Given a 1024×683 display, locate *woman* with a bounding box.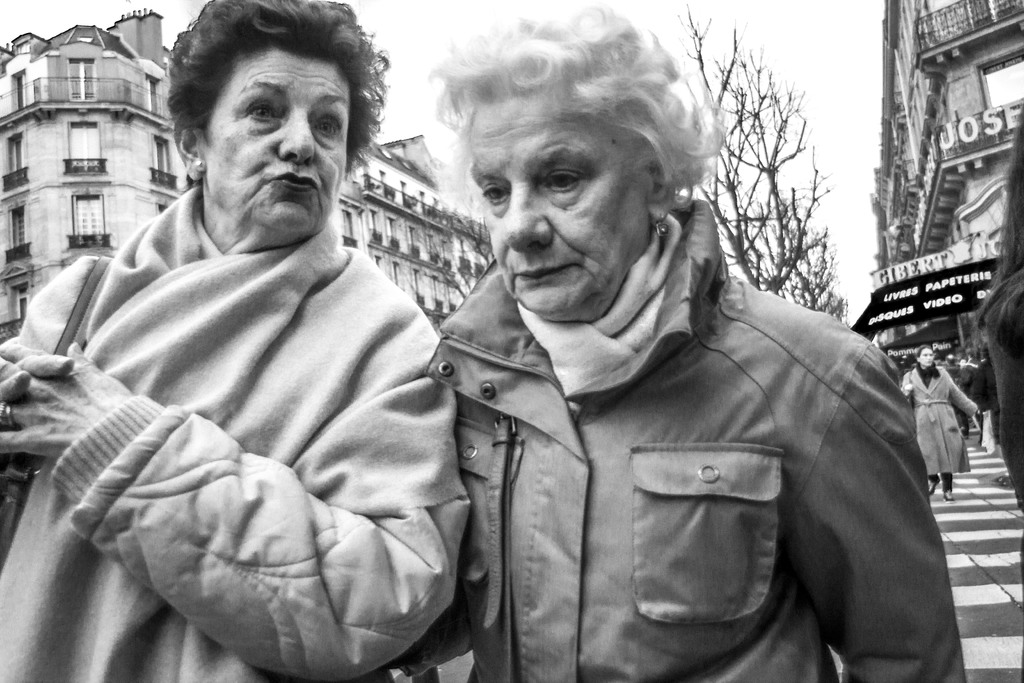
Located: x1=900 y1=345 x2=981 y2=504.
